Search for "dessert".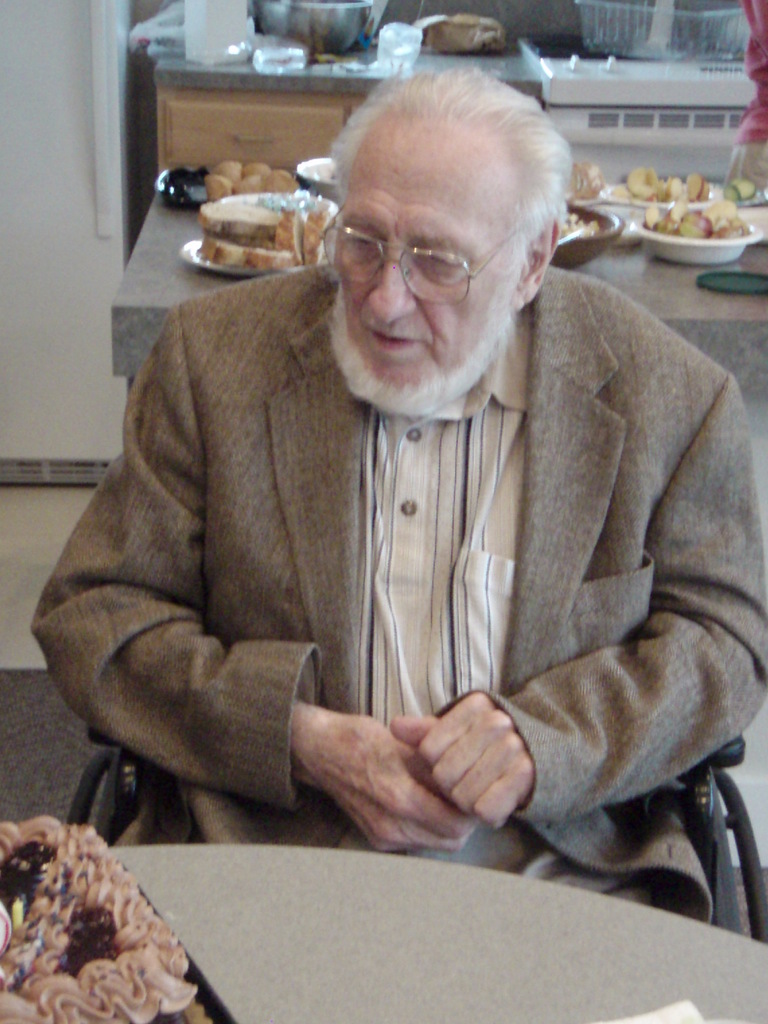
Found at locate(13, 813, 220, 1018).
